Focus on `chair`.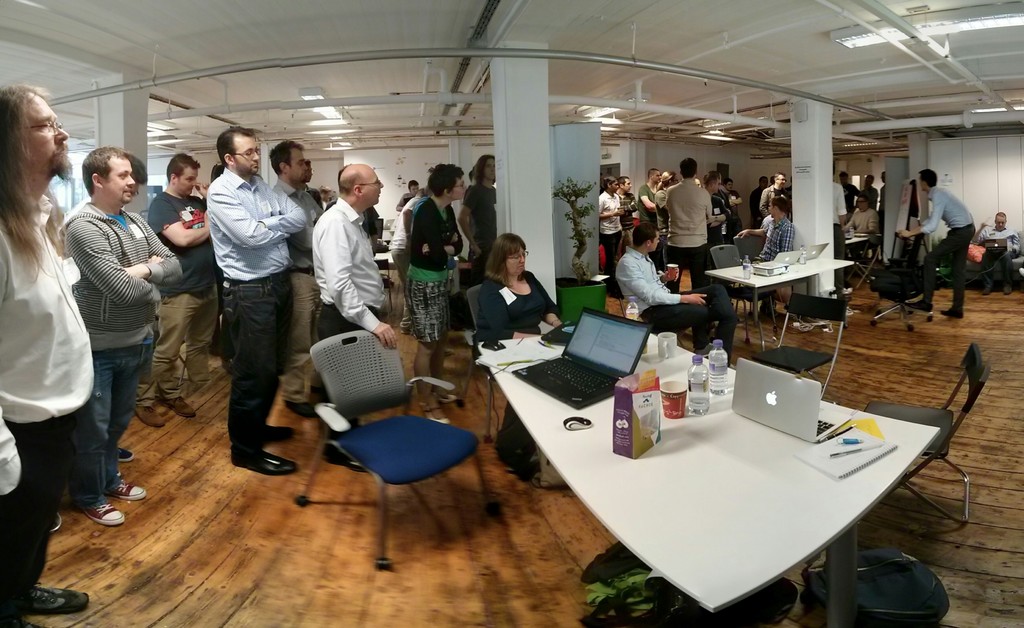
Focused at bbox=[708, 245, 776, 341].
